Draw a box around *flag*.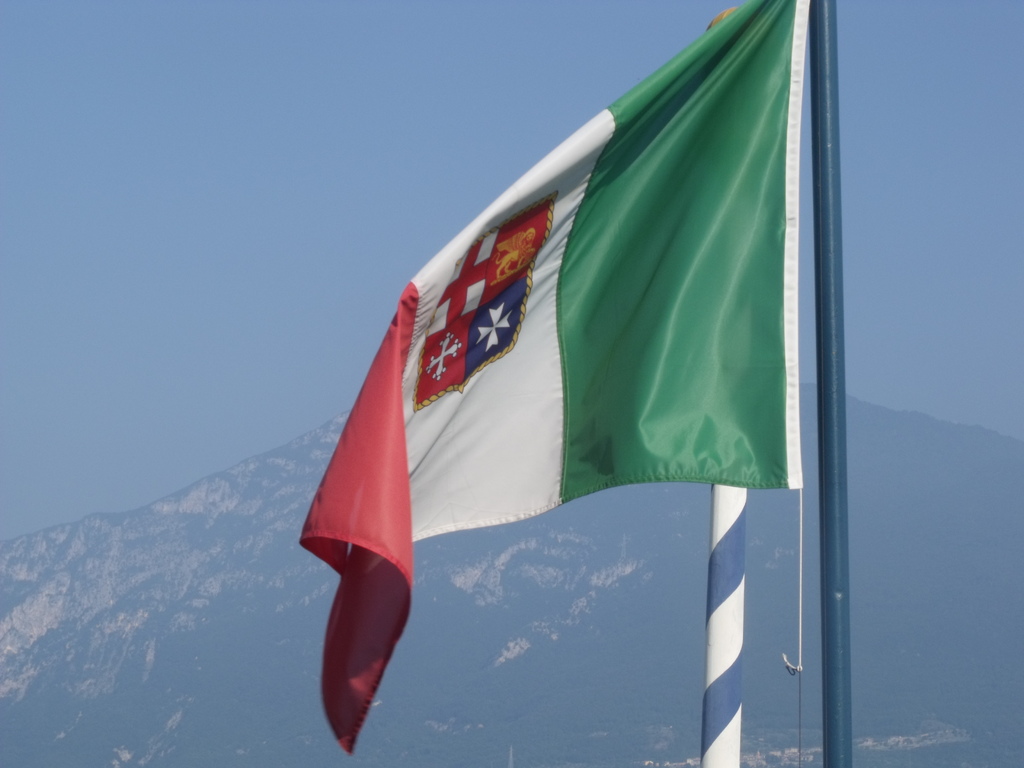
[296,0,800,759].
